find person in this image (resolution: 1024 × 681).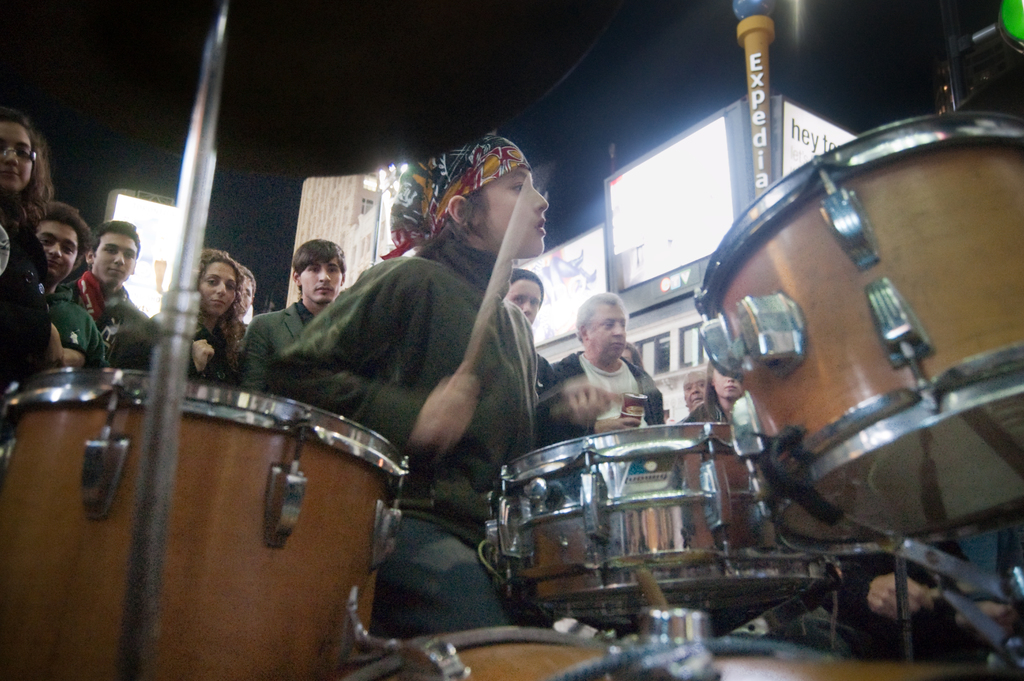
(566, 291, 668, 459).
